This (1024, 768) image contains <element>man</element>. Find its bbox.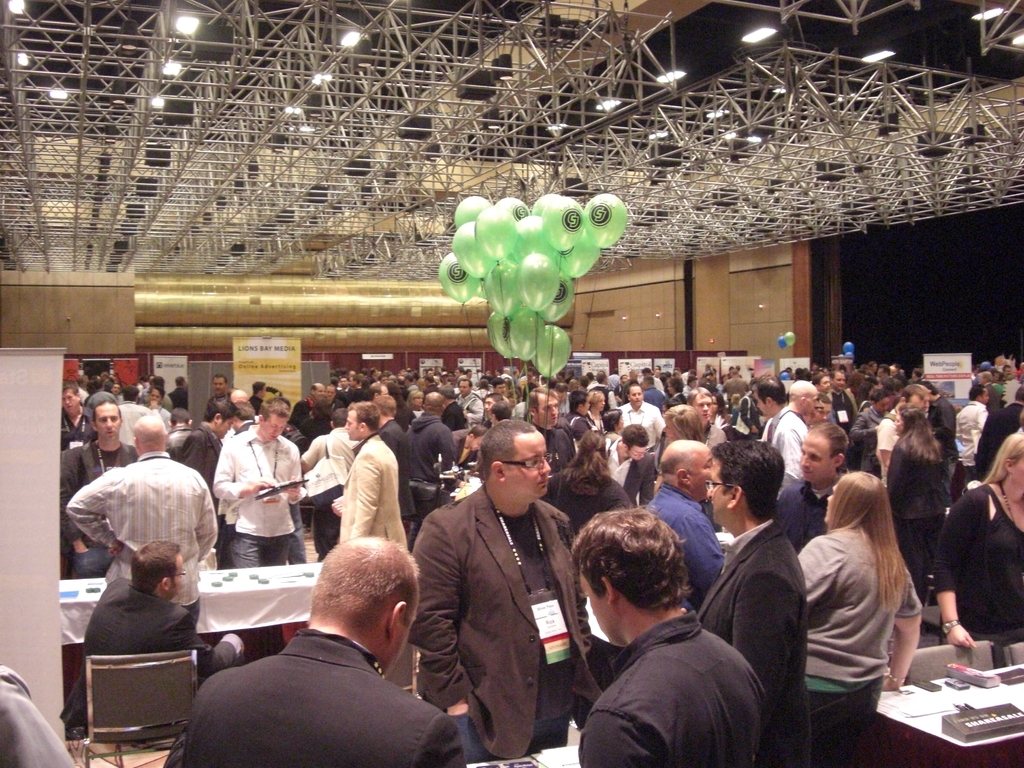
x1=705, y1=440, x2=808, y2=767.
